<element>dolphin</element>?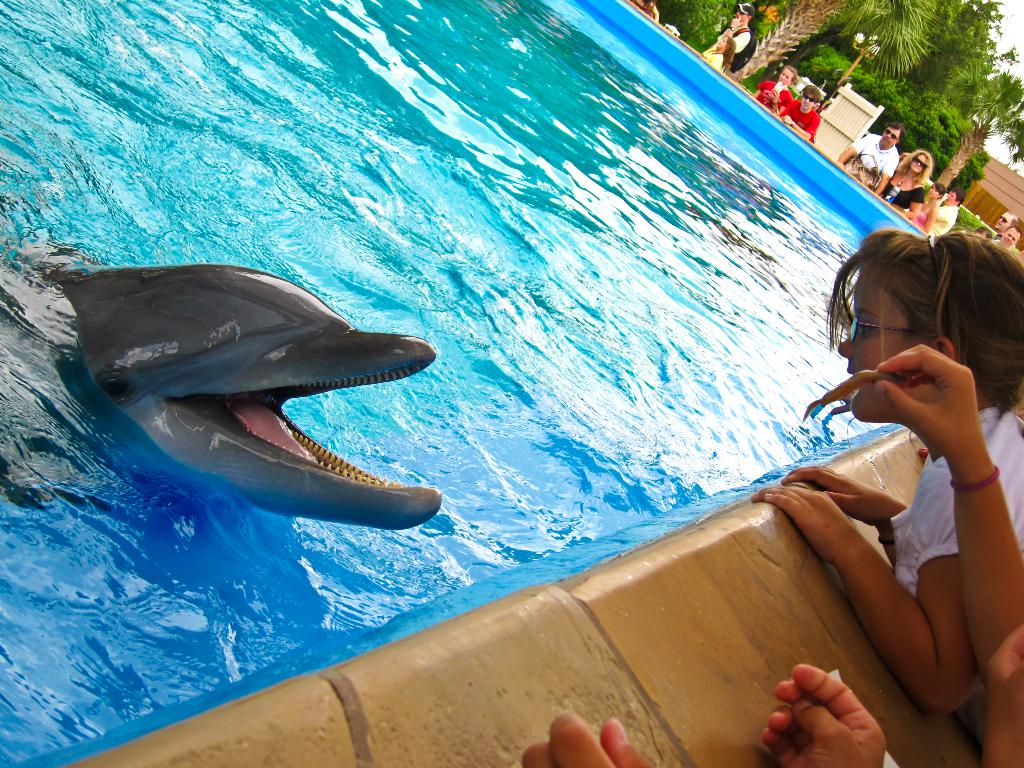
[0, 257, 436, 536]
